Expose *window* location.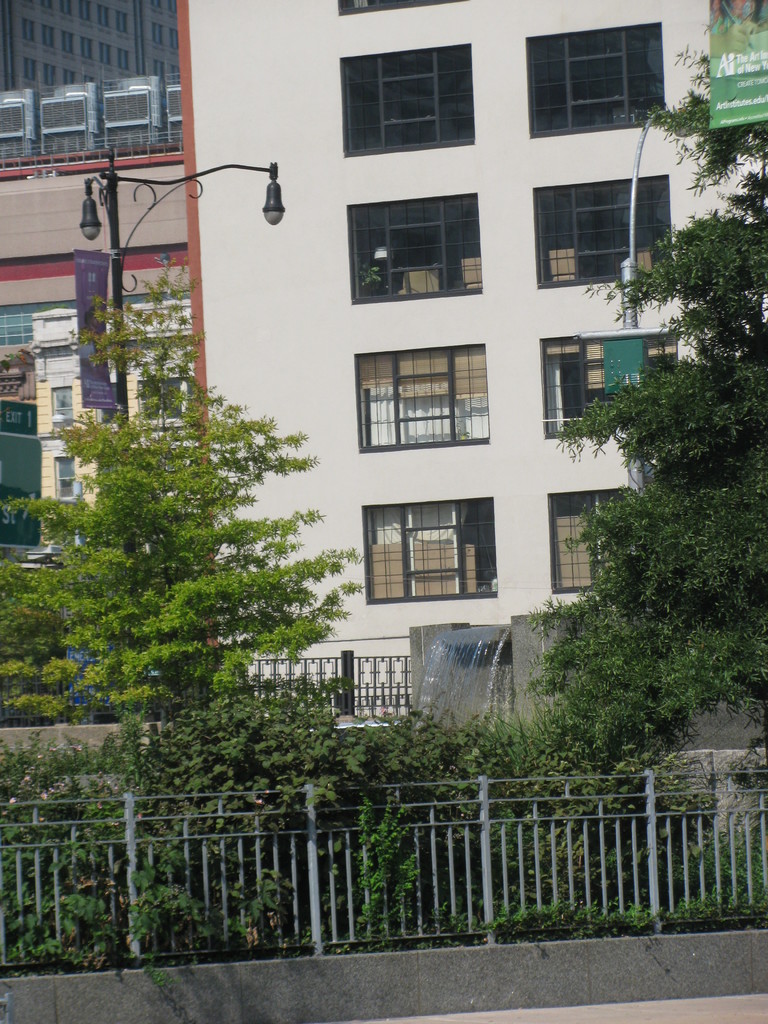
Exposed at detection(525, 26, 660, 138).
